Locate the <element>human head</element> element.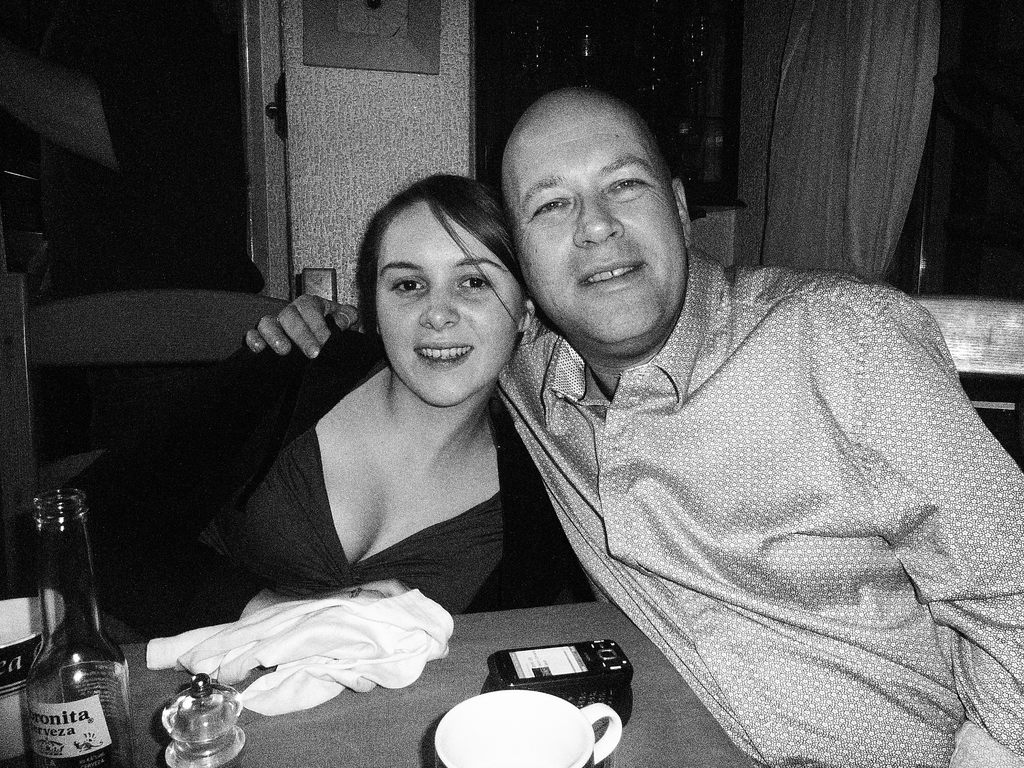
Element bbox: (left=358, top=173, right=542, bottom=415).
